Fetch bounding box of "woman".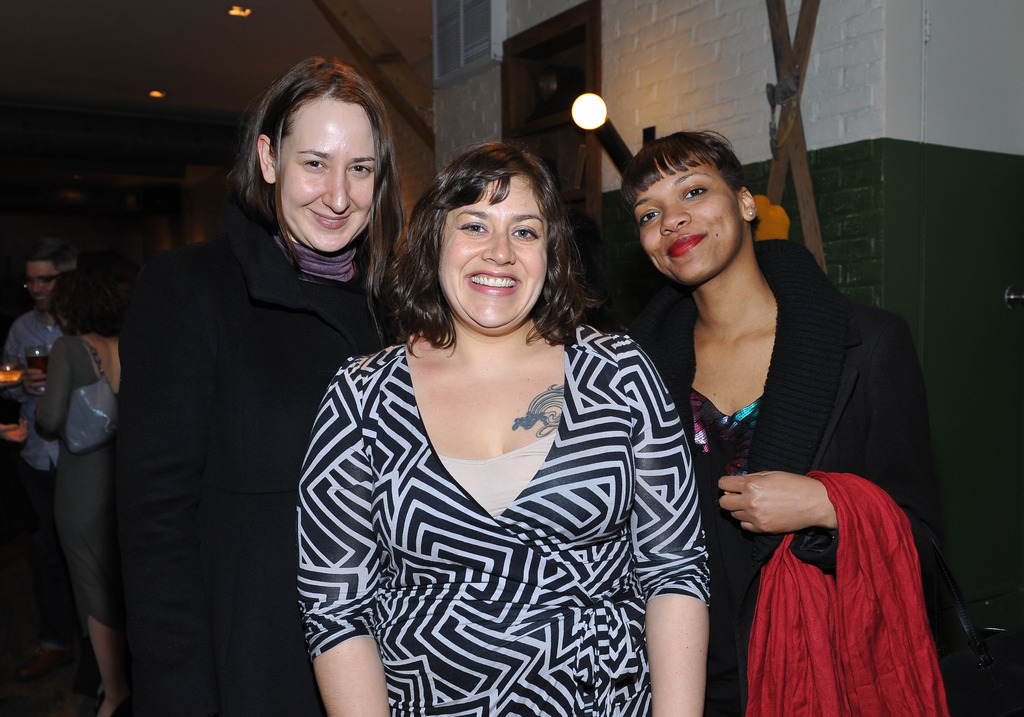
Bbox: <box>620,128,950,716</box>.
